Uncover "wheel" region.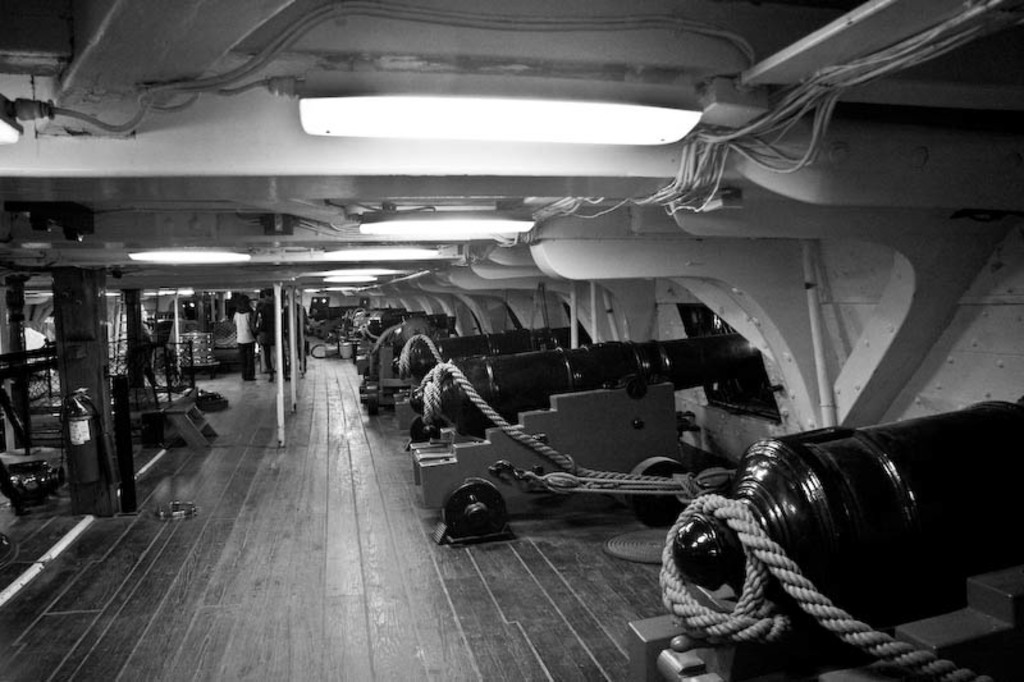
Uncovered: 413:417:431:441.
